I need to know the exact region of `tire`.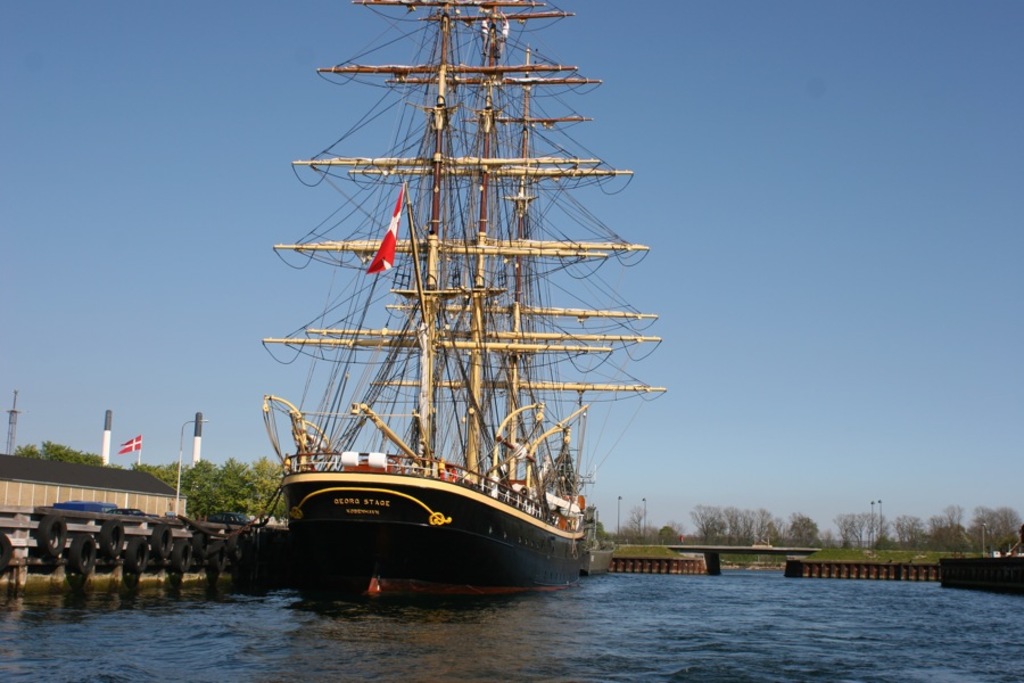
Region: crop(67, 530, 98, 576).
